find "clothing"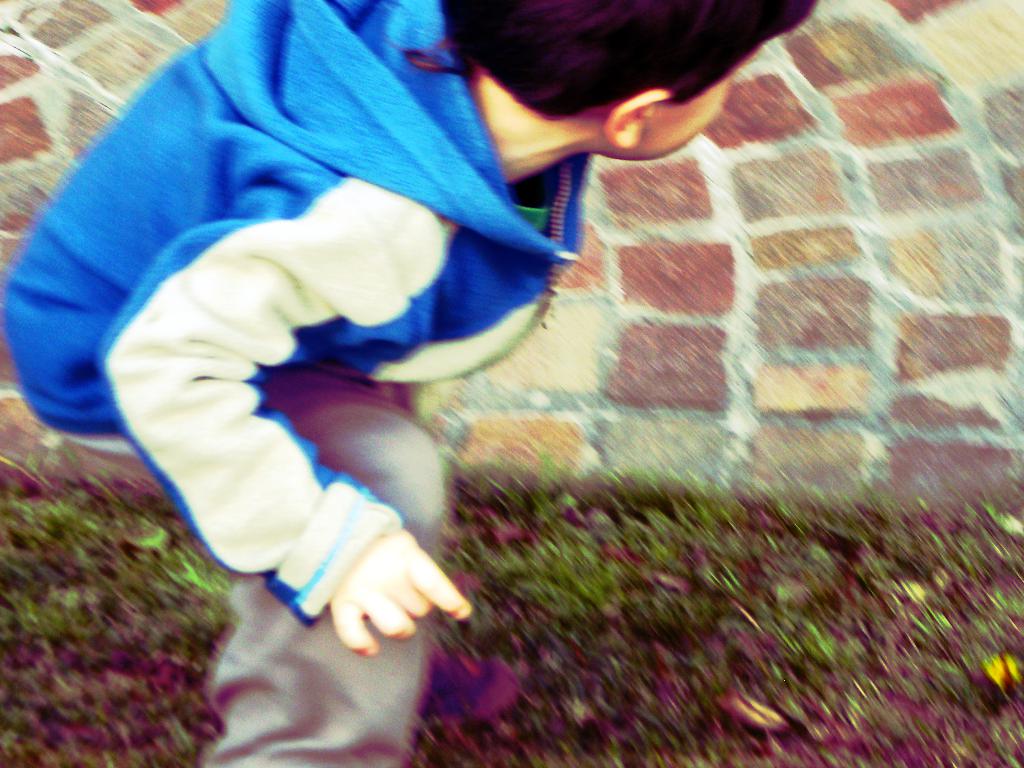
{"left": 0, "top": 0, "right": 598, "bottom": 767}
